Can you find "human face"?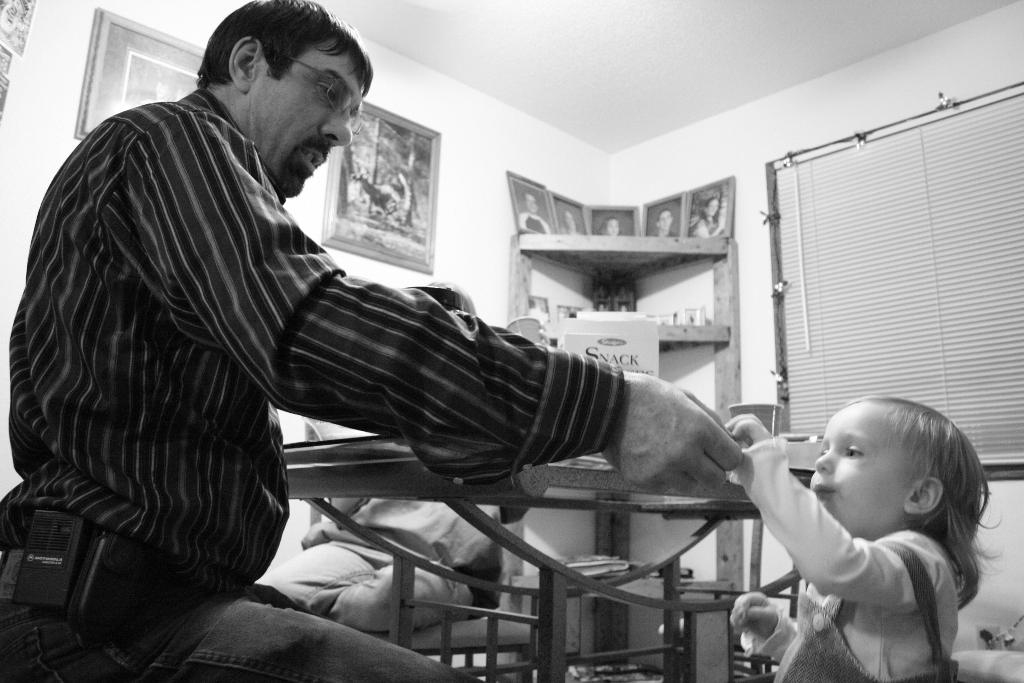
Yes, bounding box: [x1=254, y1=31, x2=363, y2=193].
